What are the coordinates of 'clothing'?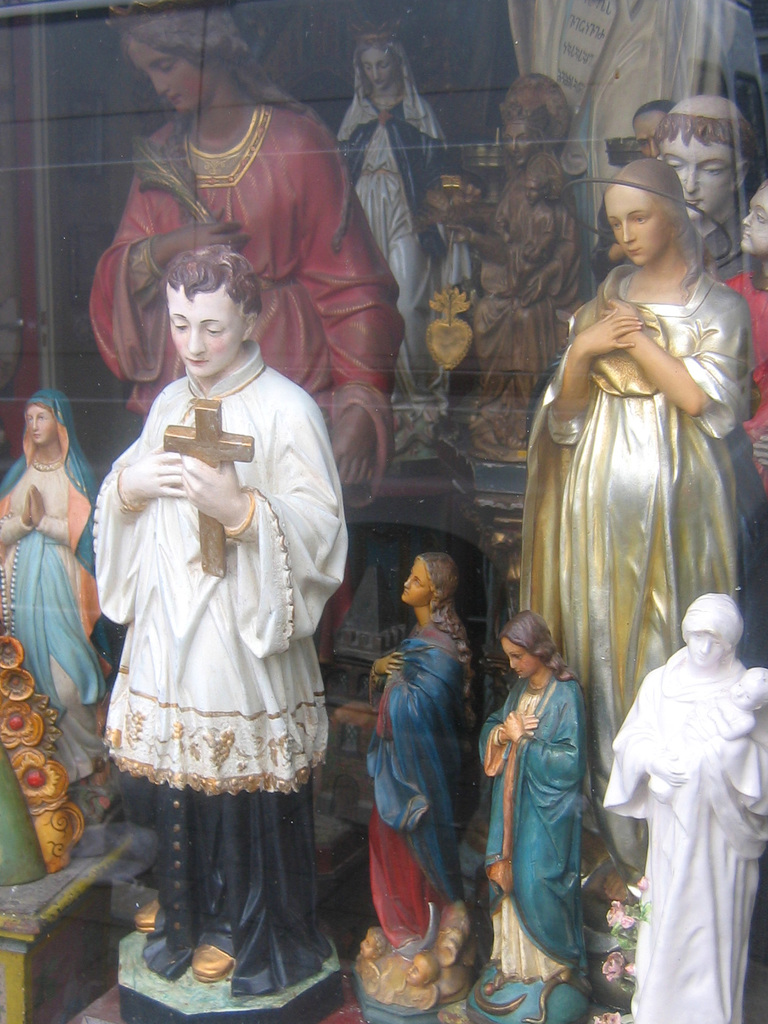
[left=603, top=641, right=767, bottom=1023].
